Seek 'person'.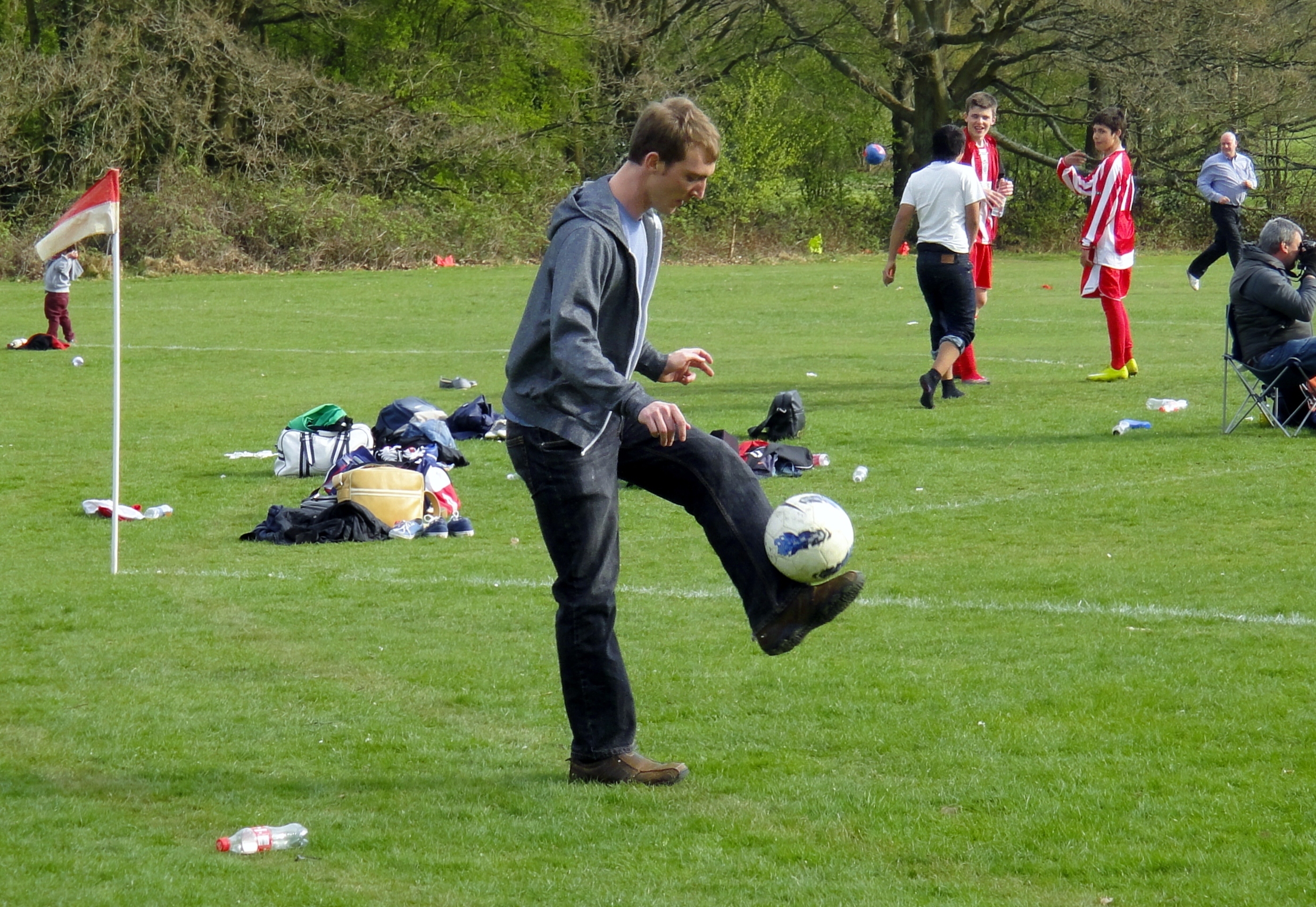
x1=504 y1=47 x2=543 y2=203.
